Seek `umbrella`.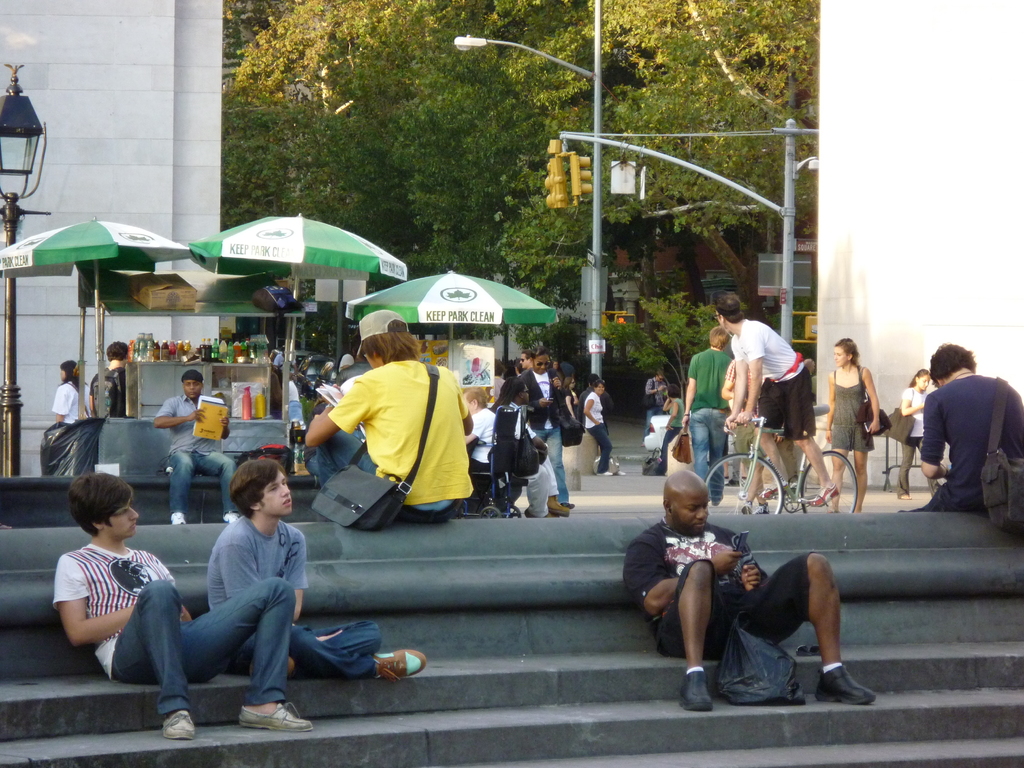
189 214 406 356.
